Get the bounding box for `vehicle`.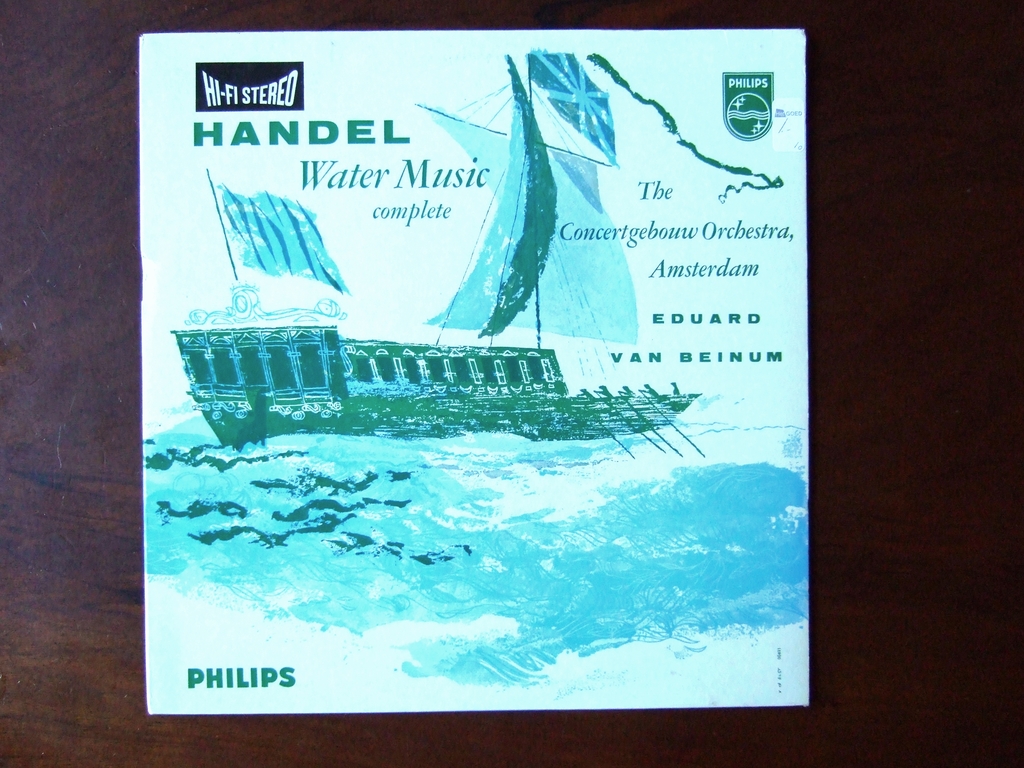
{"x1": 149, "y1": 292, "x2": 715, "y2": 457}.
